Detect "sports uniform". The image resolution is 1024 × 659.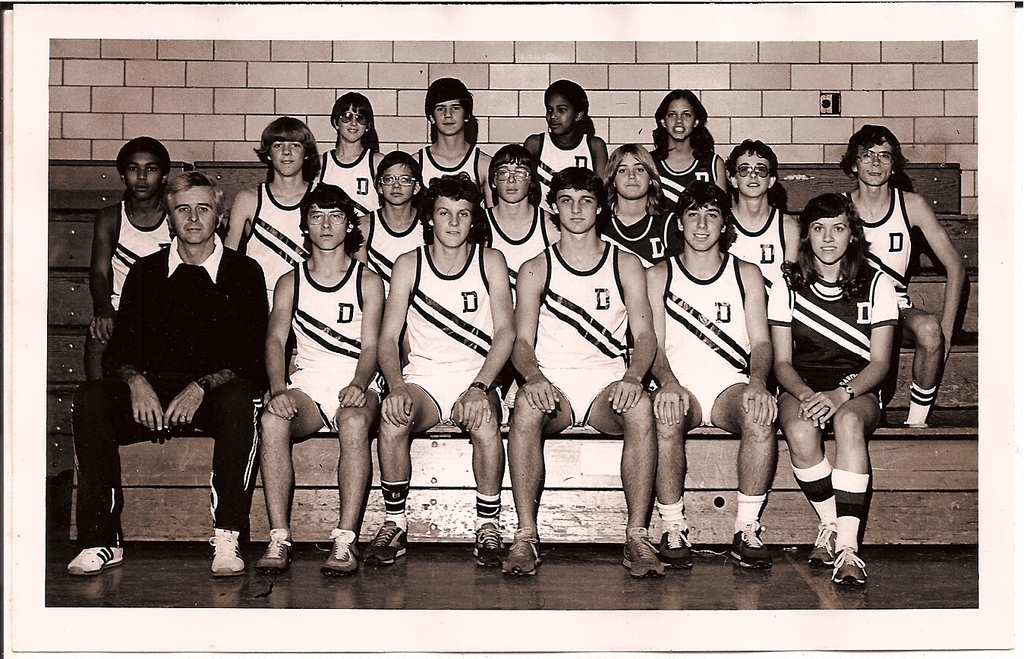
644/153/720/217.
